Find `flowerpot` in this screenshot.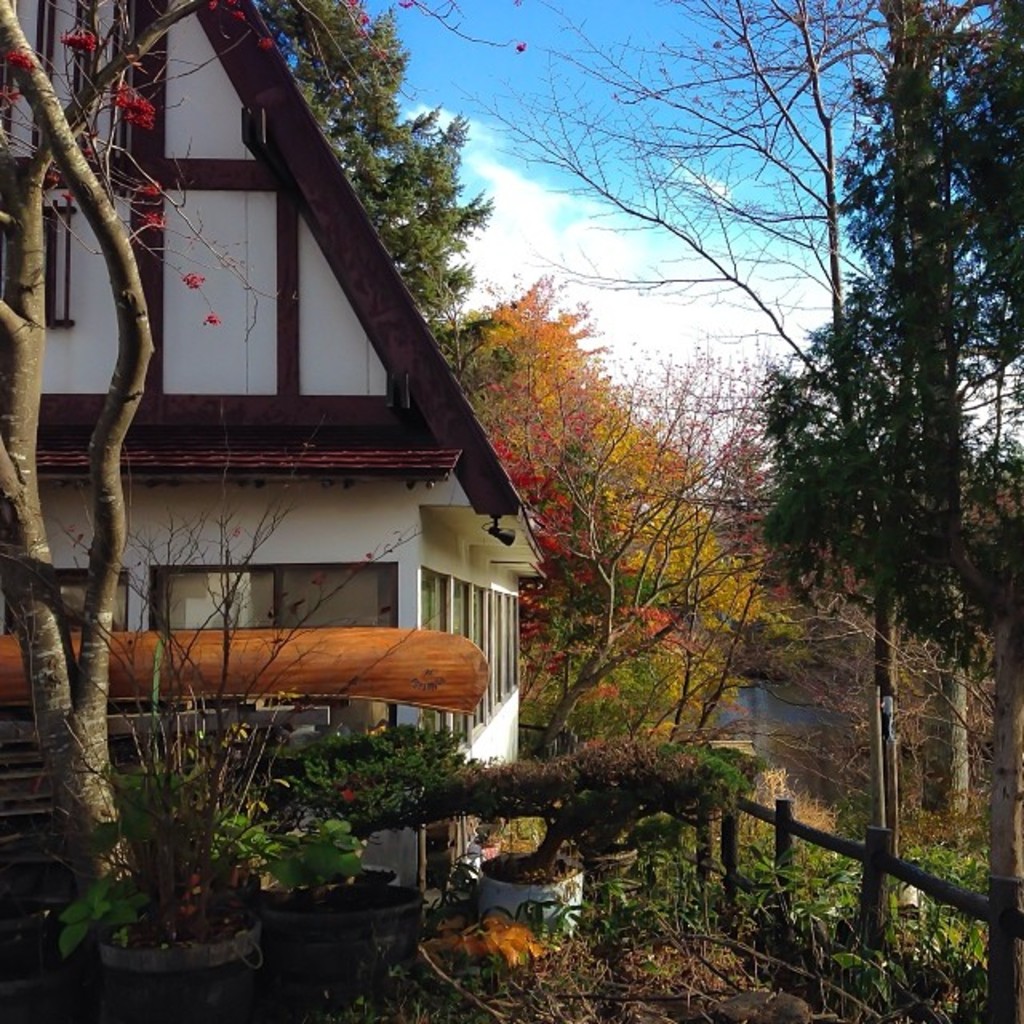
The bounding box for `flowerpot` is [left=238, top=870, right=416, bottom=981].
